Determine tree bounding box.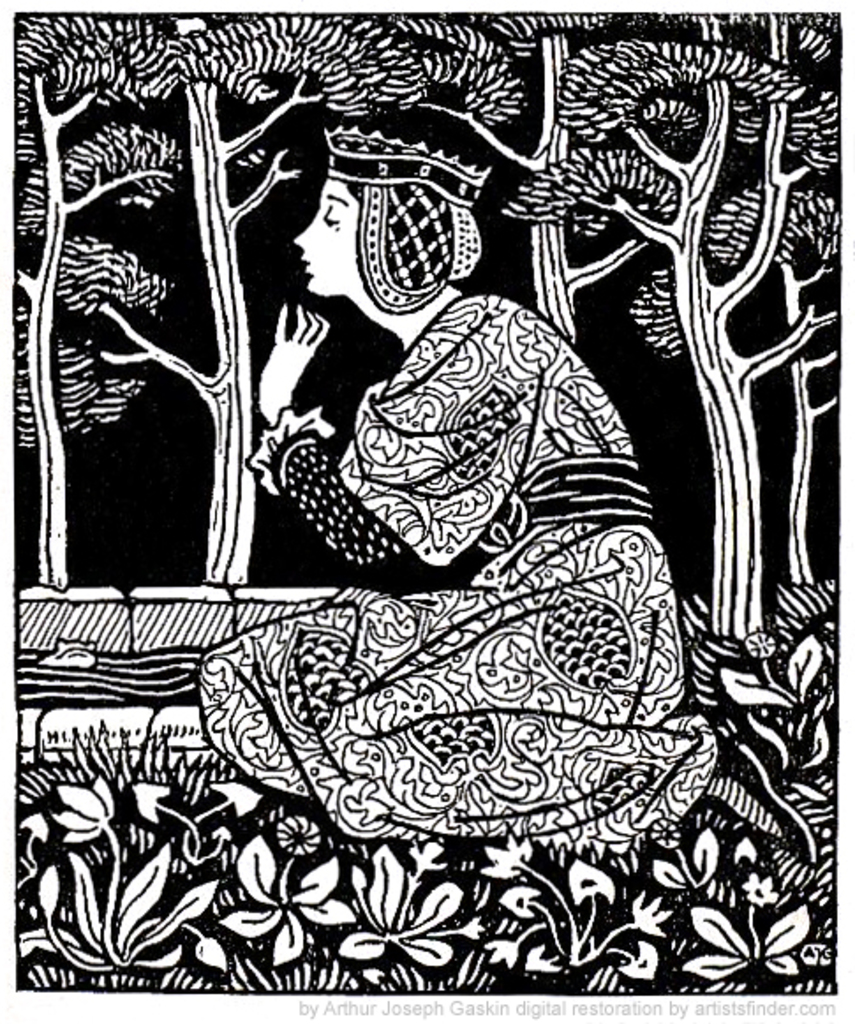
Determined: crop(705, 176, 843, 587).
